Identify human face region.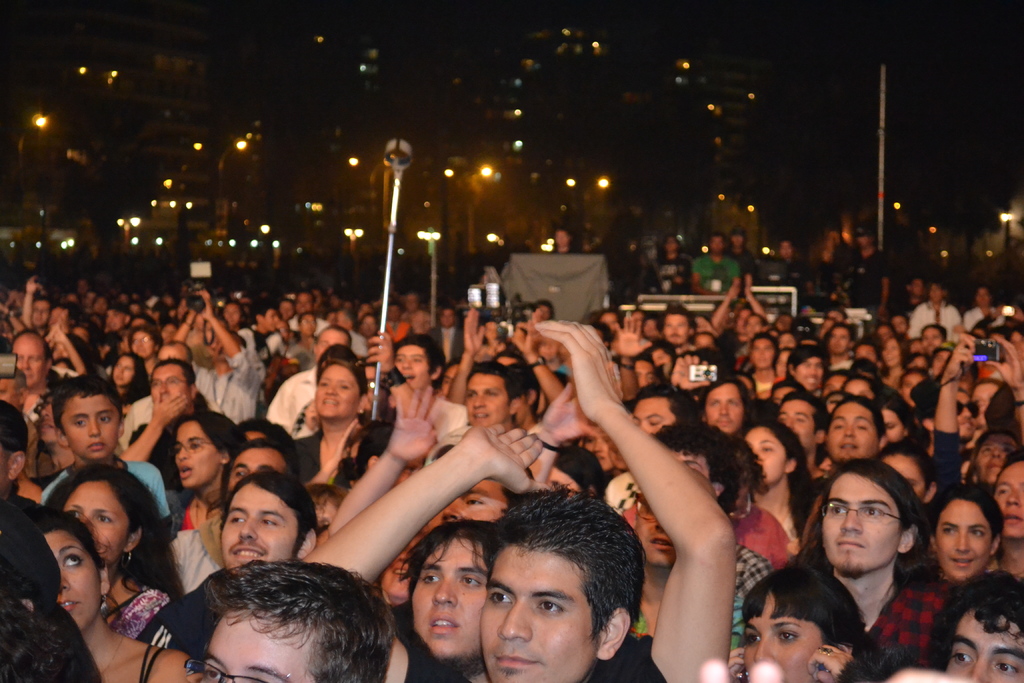
Region: box(392, 345, 429, 393).
